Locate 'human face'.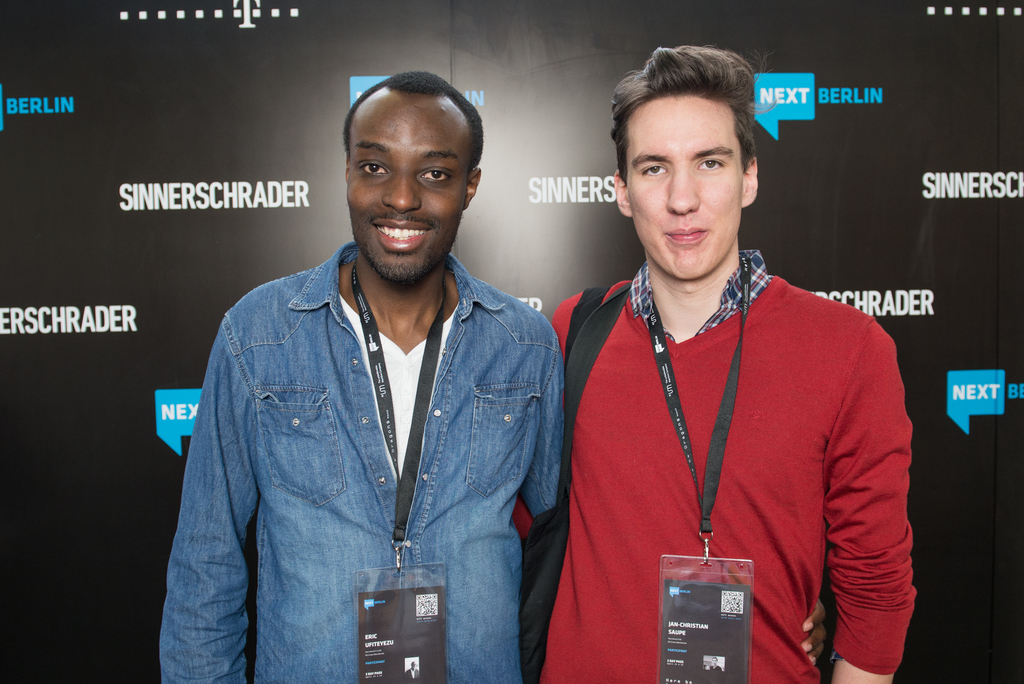
Bounding box: 346, 108, 463, 284.
